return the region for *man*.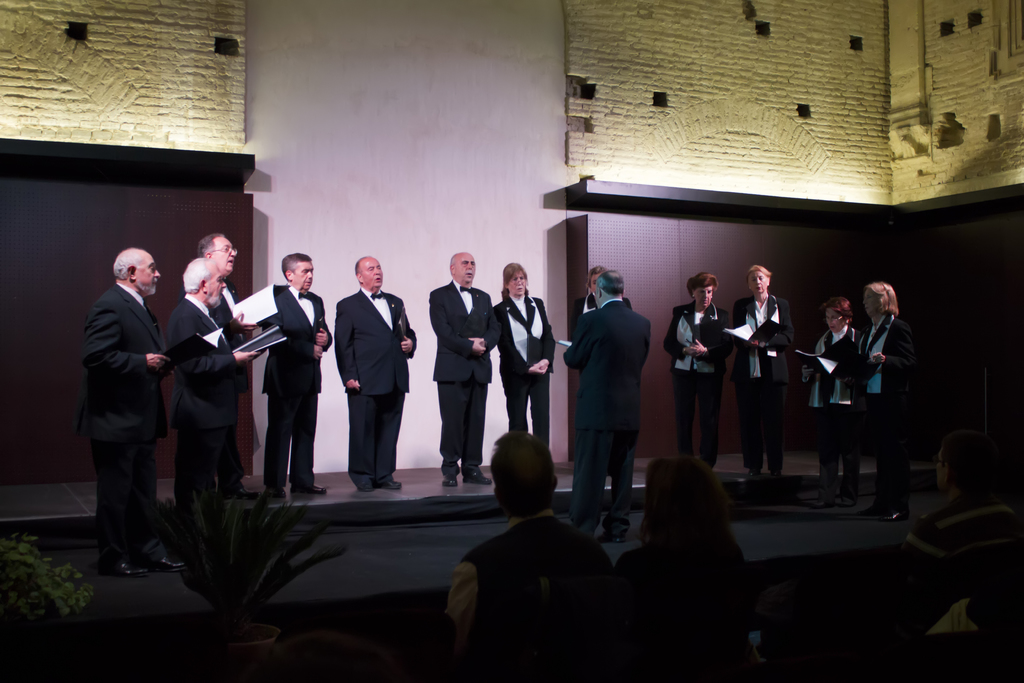
{"left": 164, "top": 256, "right": 262, "bottom": 519}.
